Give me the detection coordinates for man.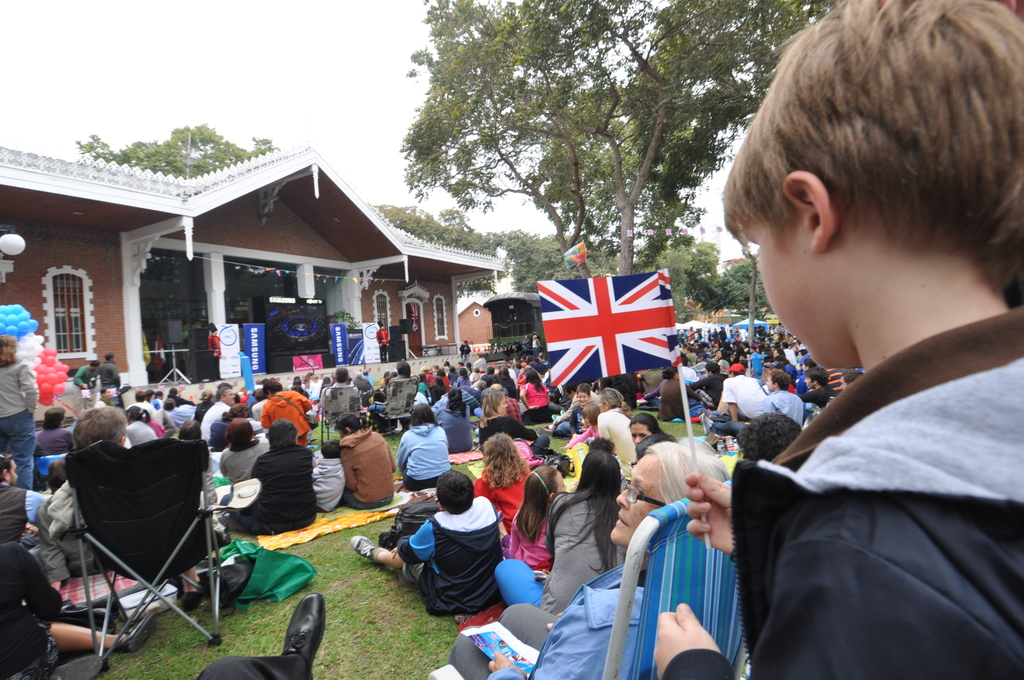
rect(335, 400, 424, 502).
